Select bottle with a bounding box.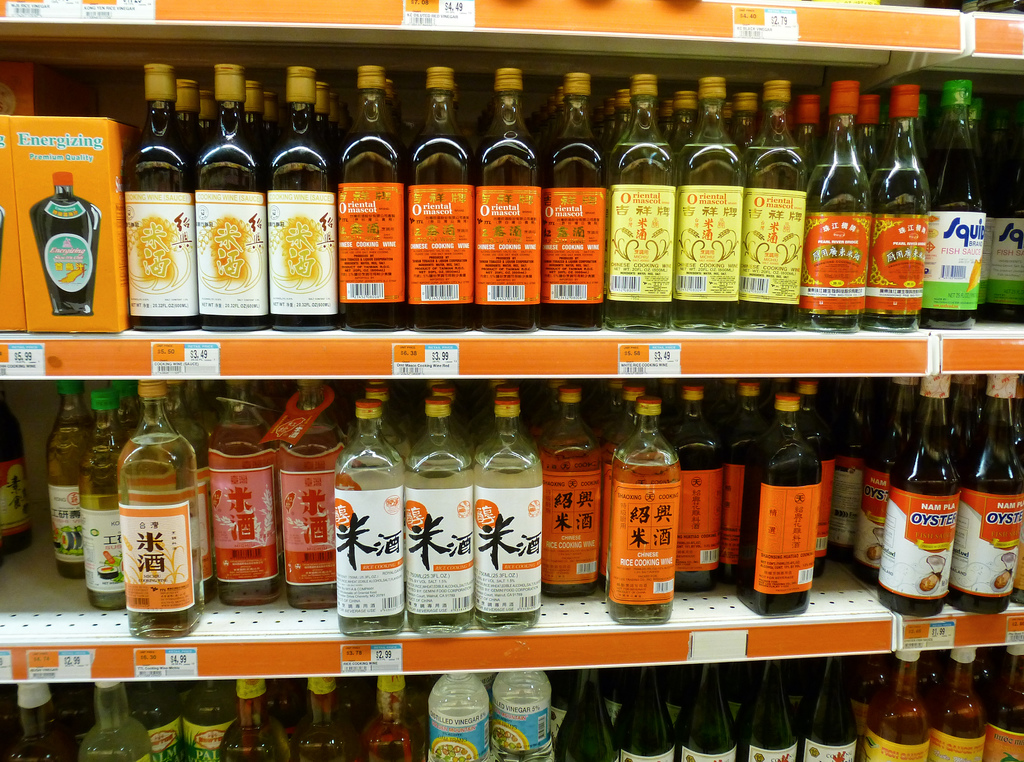
(850, 654, 879, 738).
